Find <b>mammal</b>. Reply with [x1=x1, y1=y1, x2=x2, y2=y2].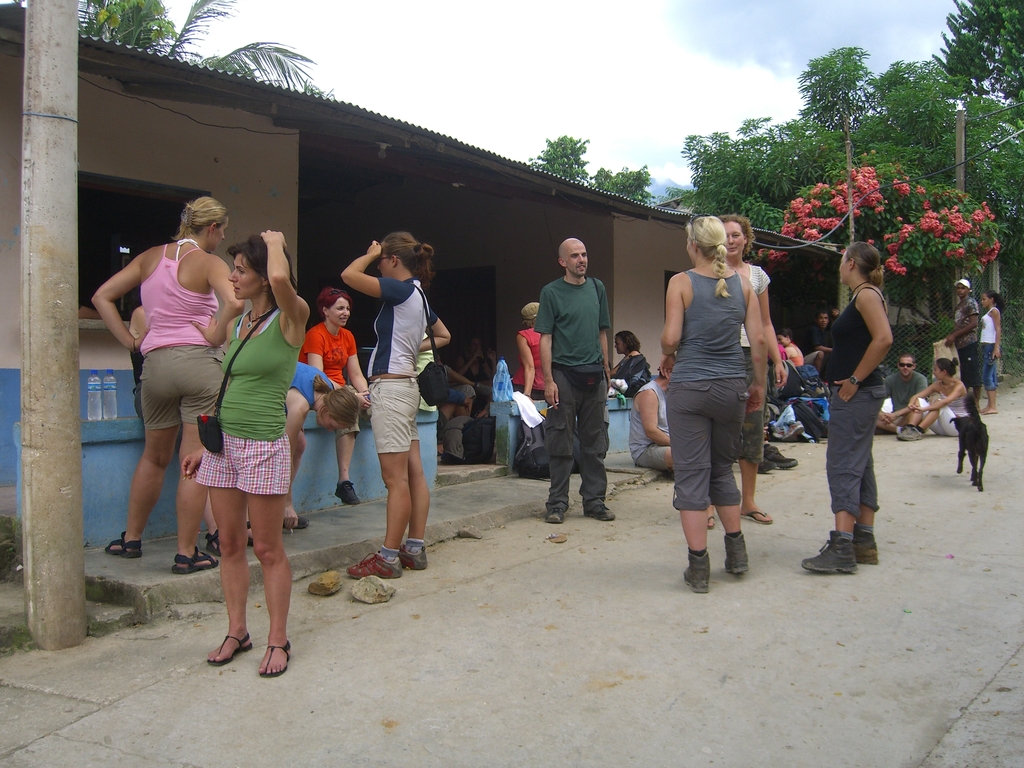
[x1=895, y1=355, x2=970, y2=444].
